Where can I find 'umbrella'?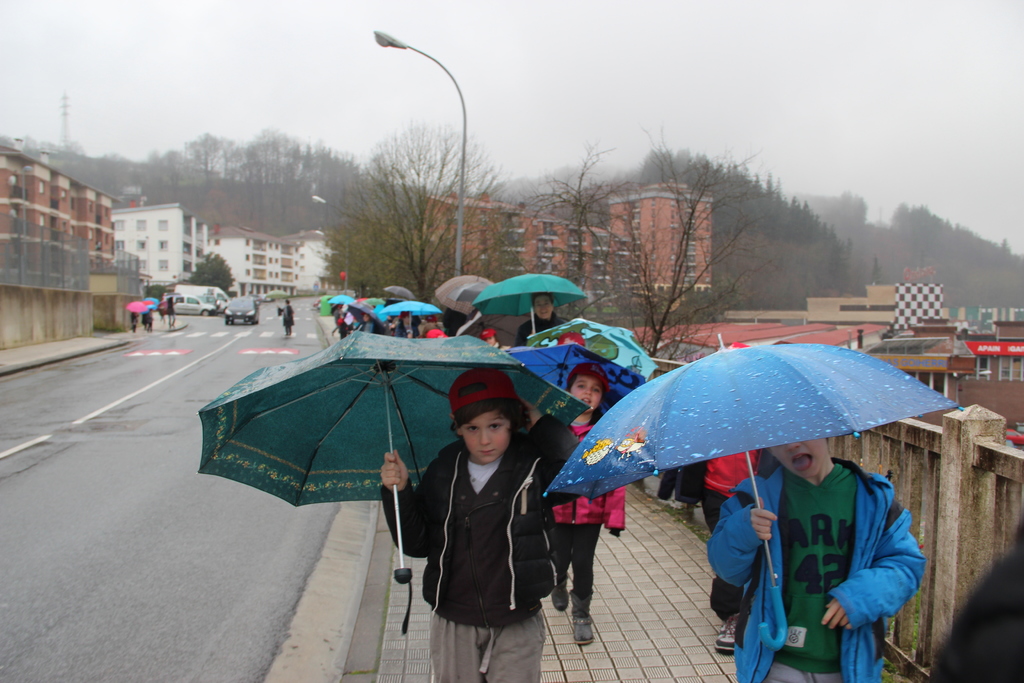
You can find it at <box>147,296,164,303</box>.
